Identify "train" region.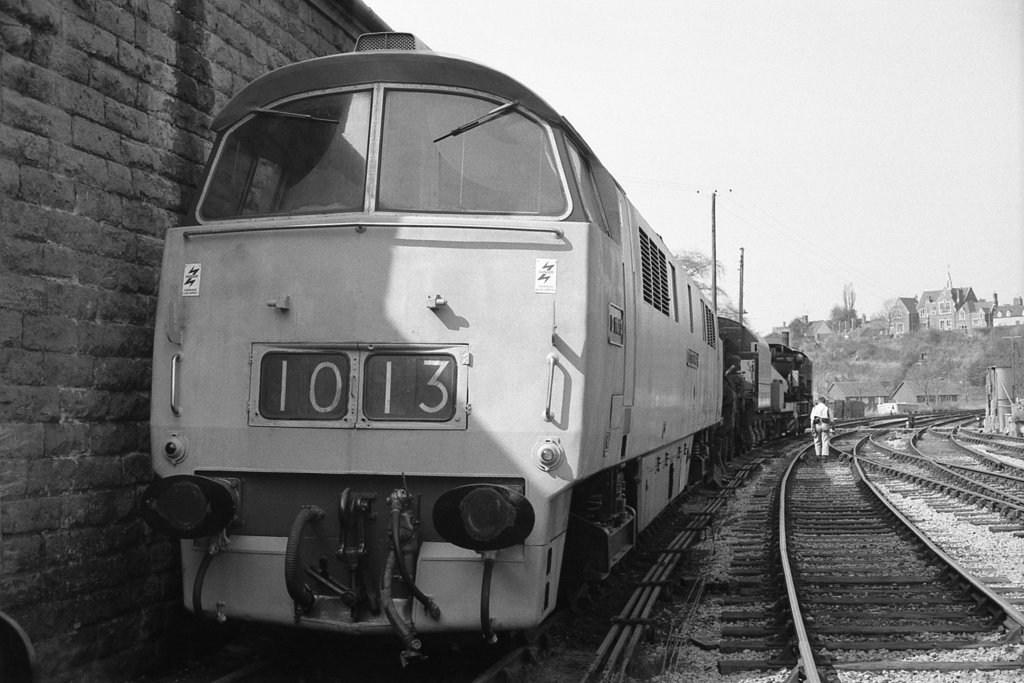
Region: box=[144, 29, 814, 676].
